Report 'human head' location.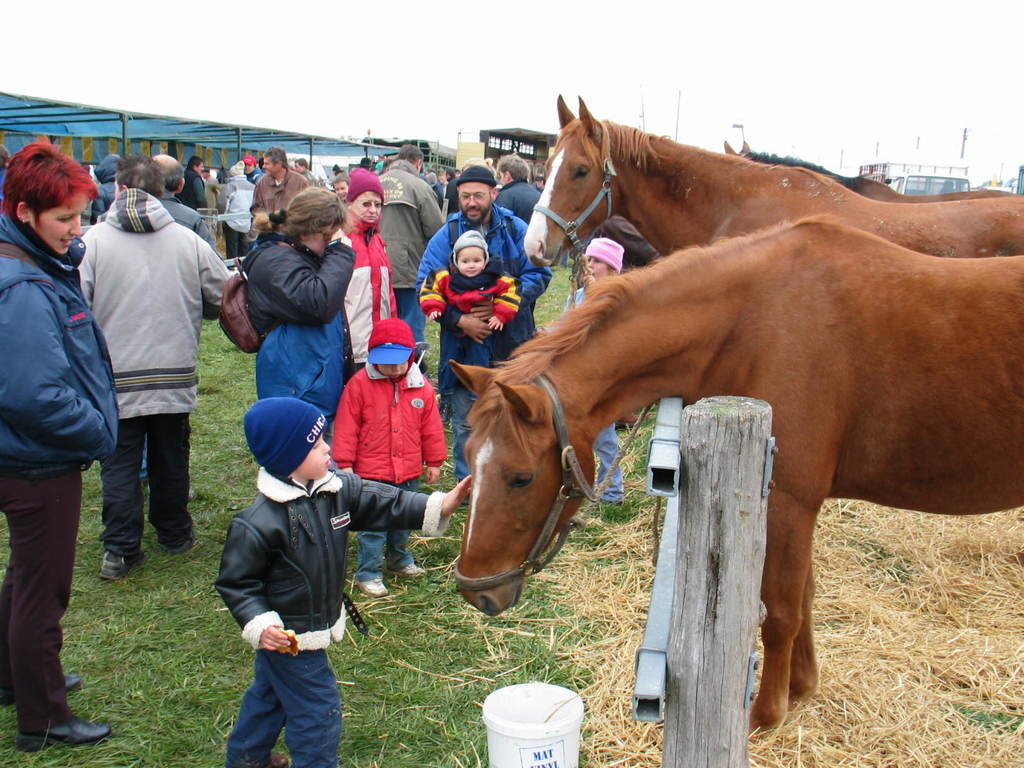
Report: 262,145,292,175.
